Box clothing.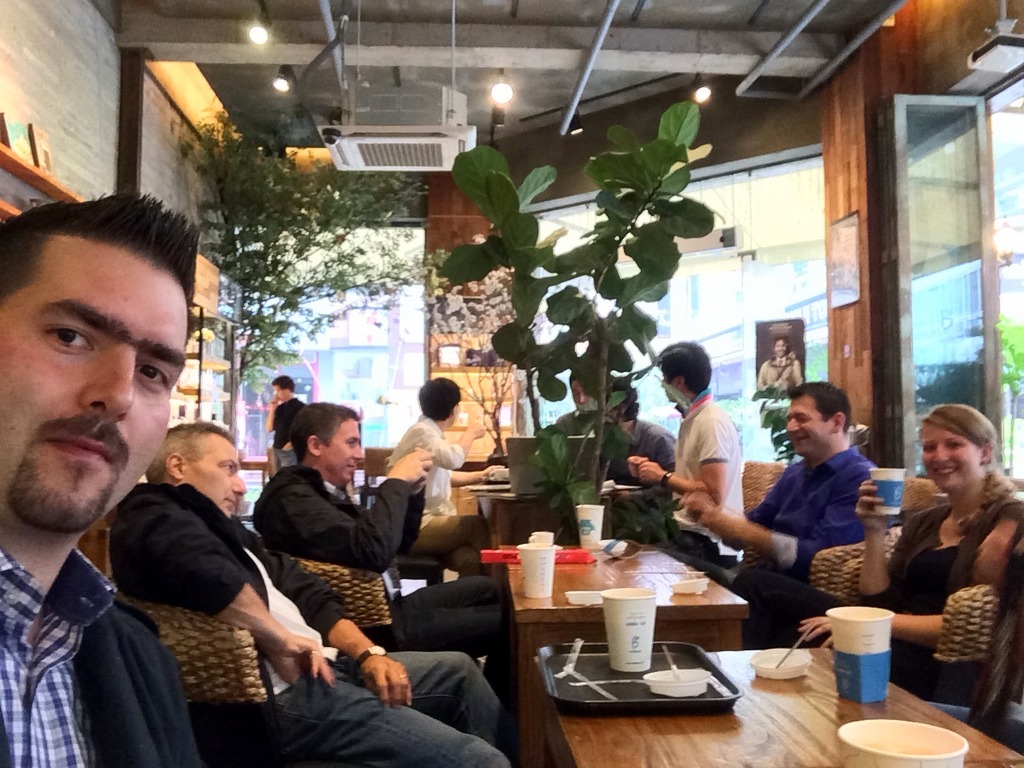
(758, 353, 802, 389).
